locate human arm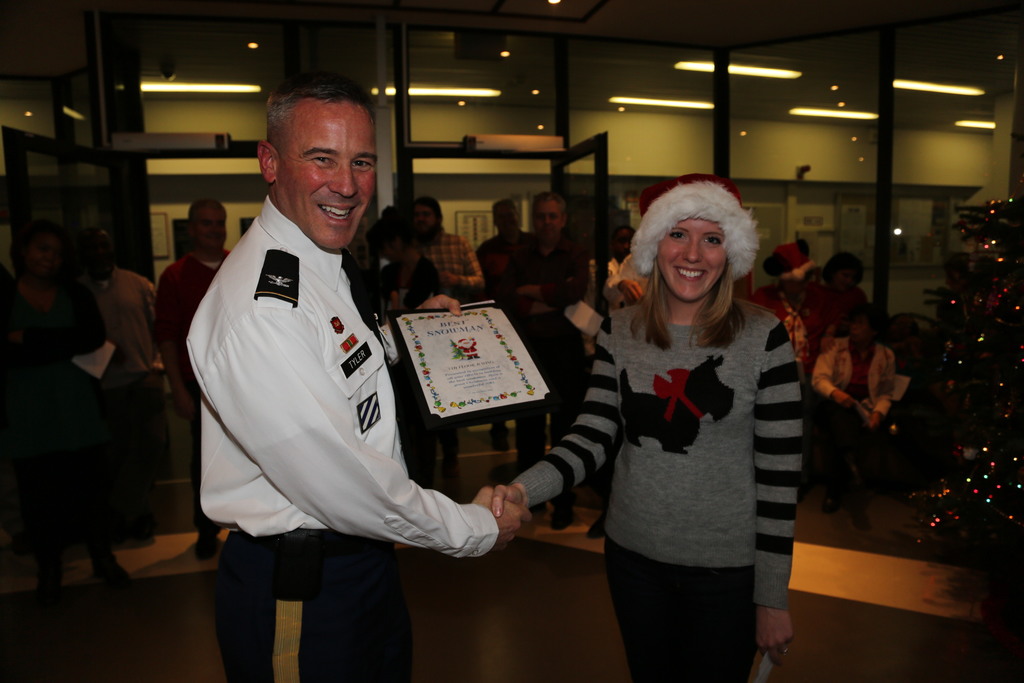
box(852, 293, 871, 317)
